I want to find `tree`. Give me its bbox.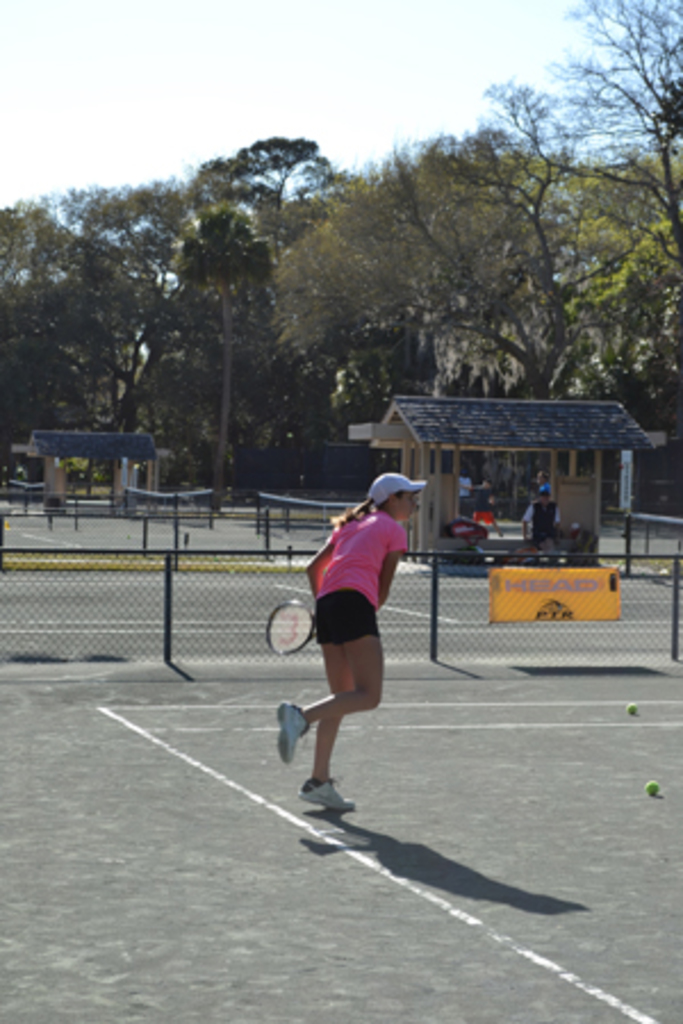
bbox(494, 0, 681, 262).
